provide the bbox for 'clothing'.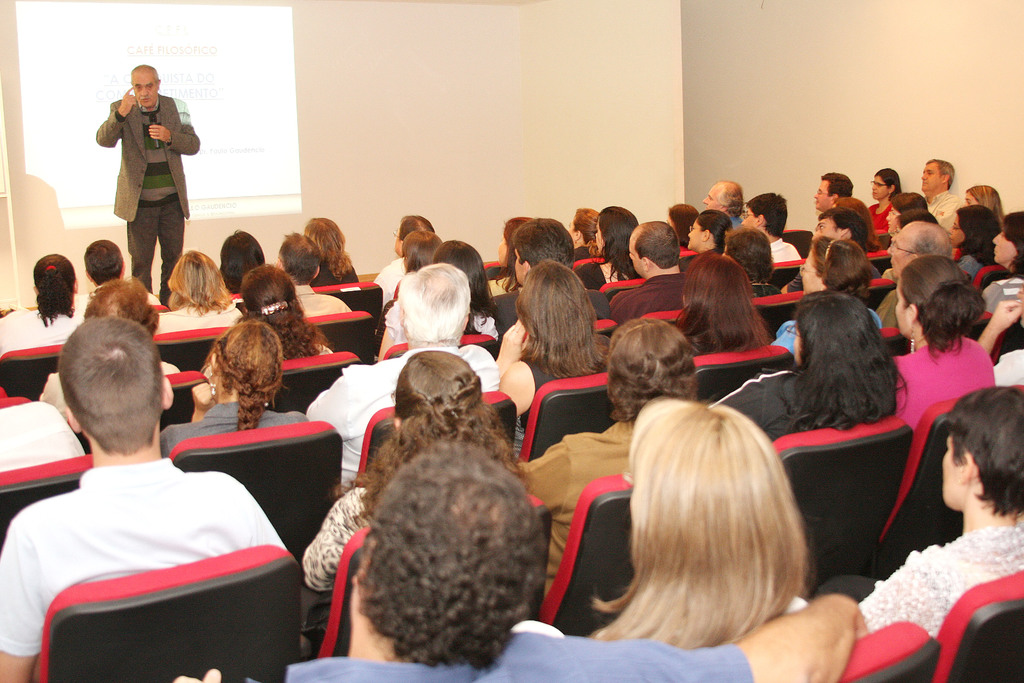
[x1=572, y1=263, x2=612, y2=294].
